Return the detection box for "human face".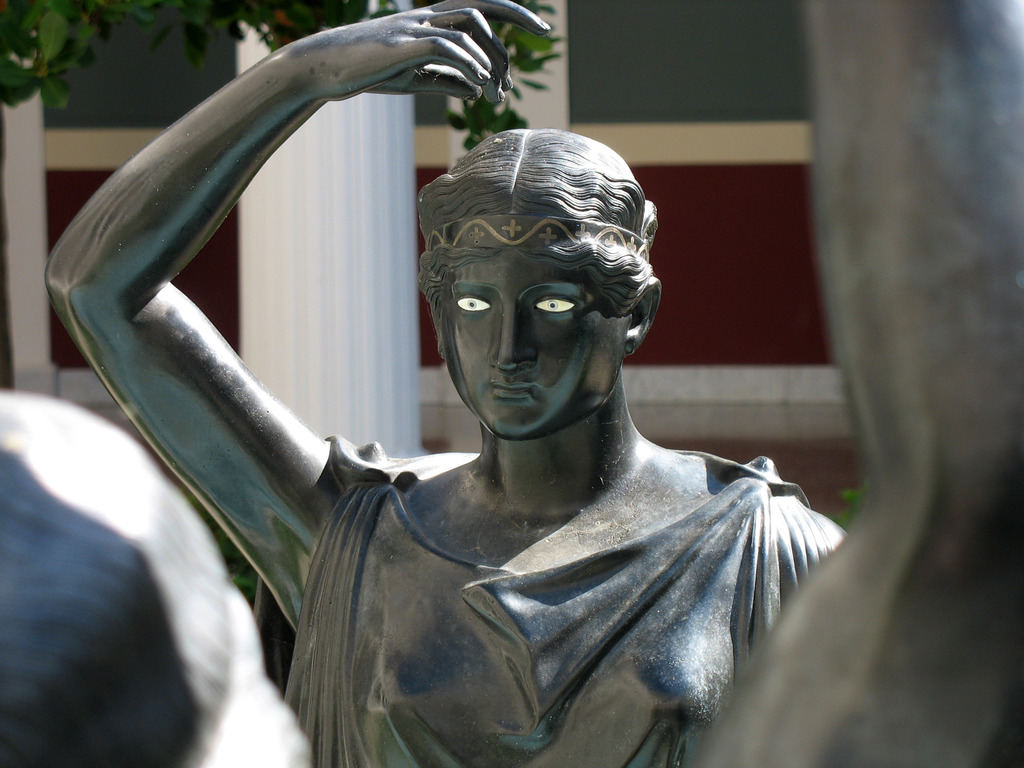
<region>443, 252, 629, 440</region>.
